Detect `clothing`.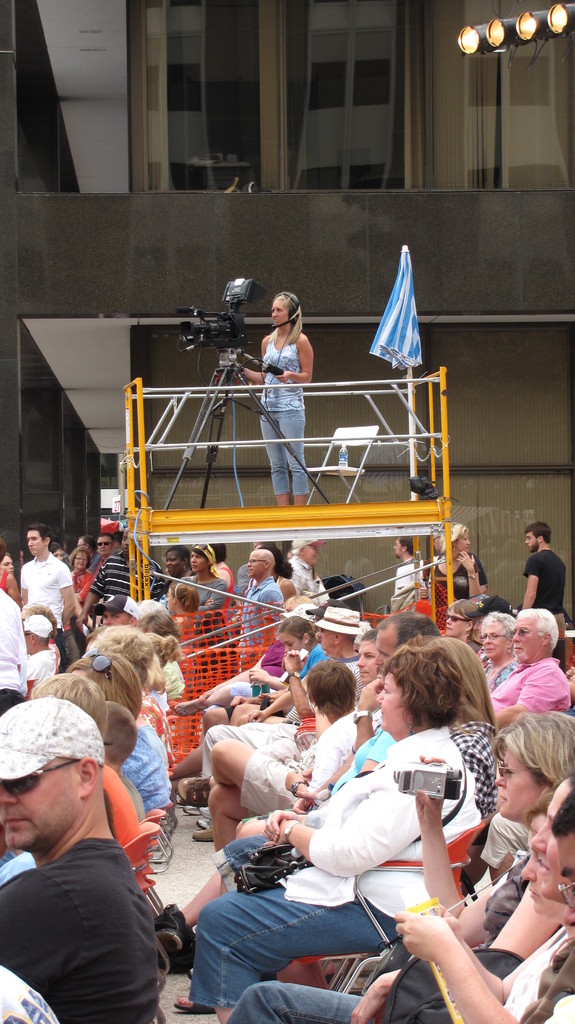
Detected at x1=195 y1=719 x2=483 y2=1008.
